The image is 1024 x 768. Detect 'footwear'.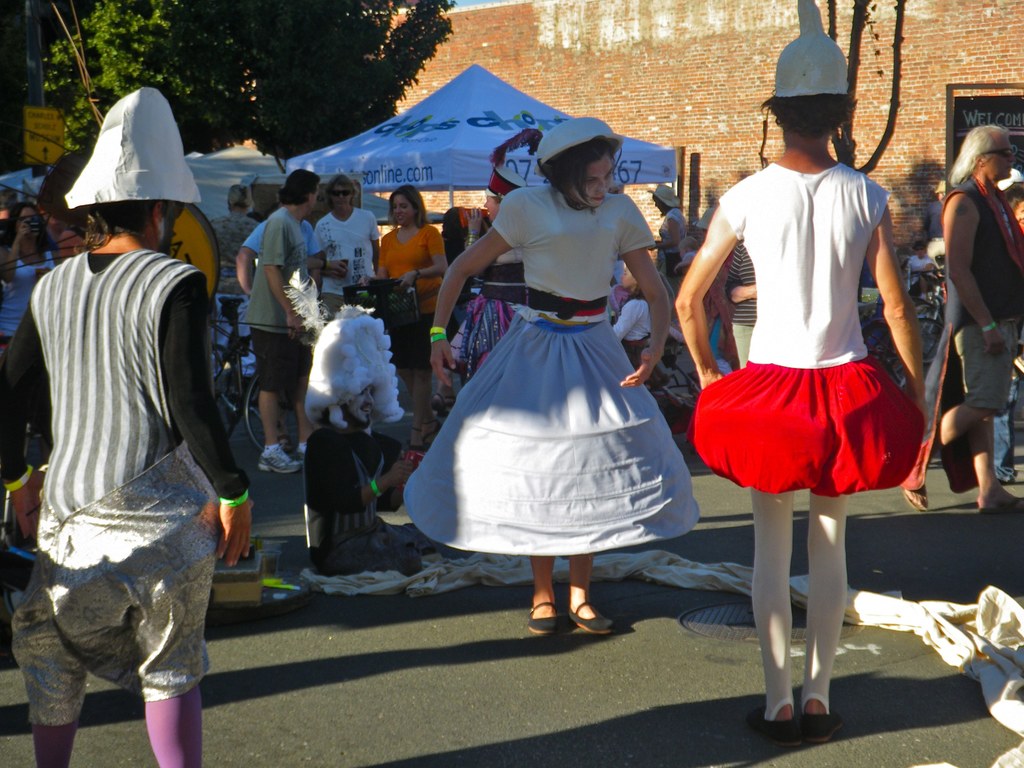
Detection: bbox=[747, 698, 804, 750].
